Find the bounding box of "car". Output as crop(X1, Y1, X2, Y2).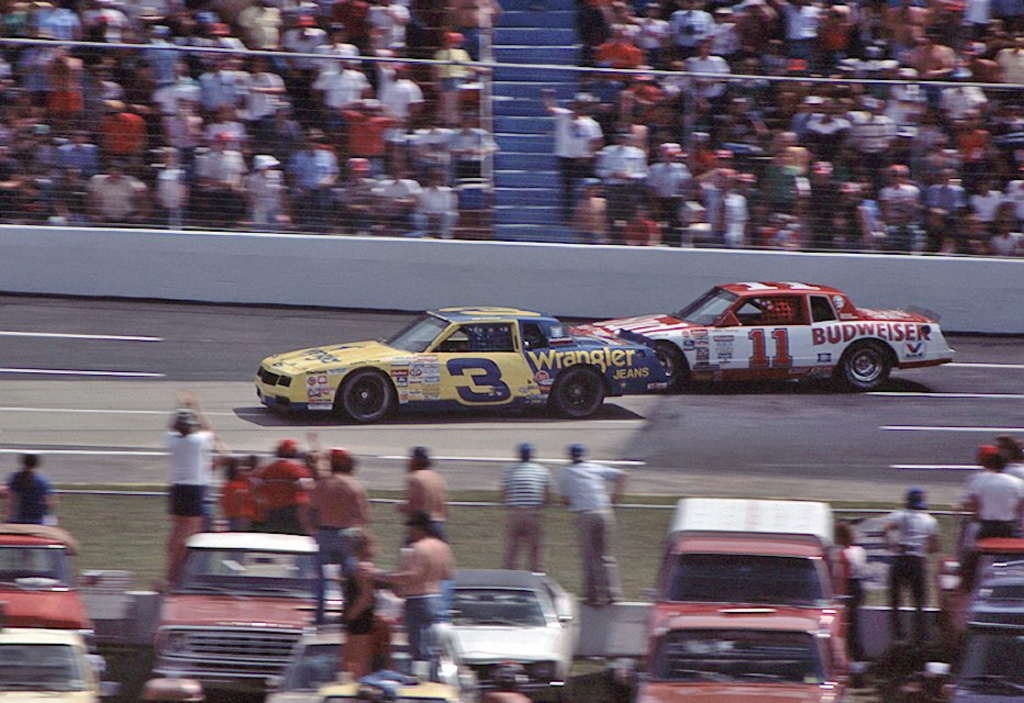
crop(258, 303, 658, 429).
